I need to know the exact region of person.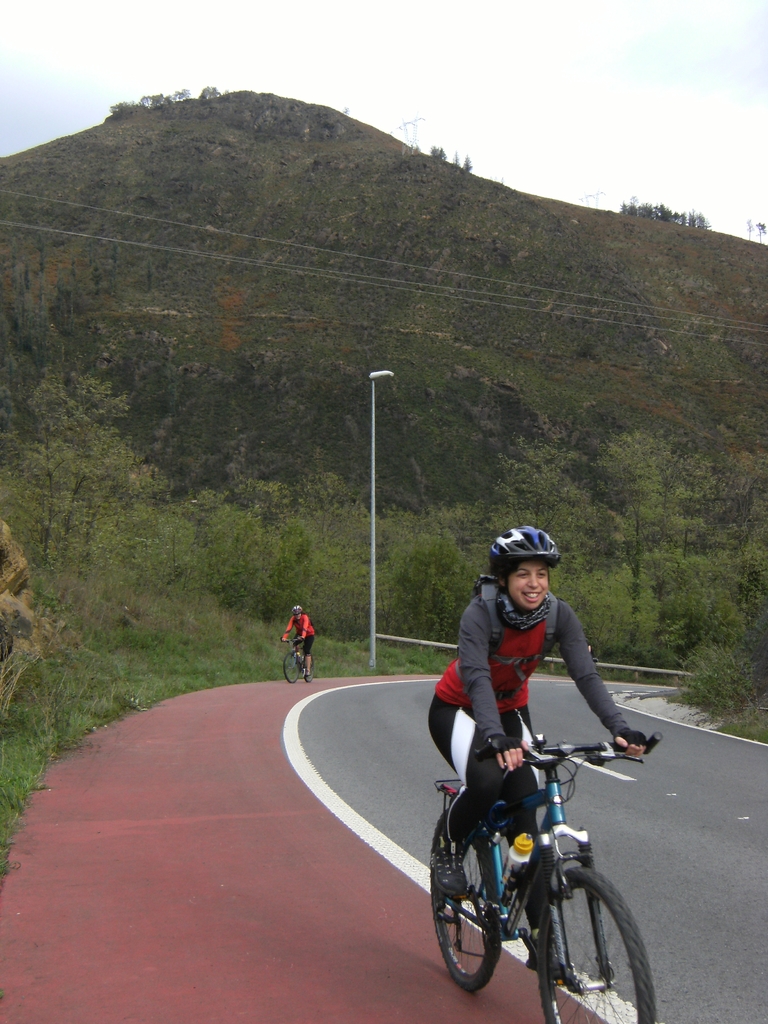
Region: [x1=281, y1=603, x2=319, y2=687].
